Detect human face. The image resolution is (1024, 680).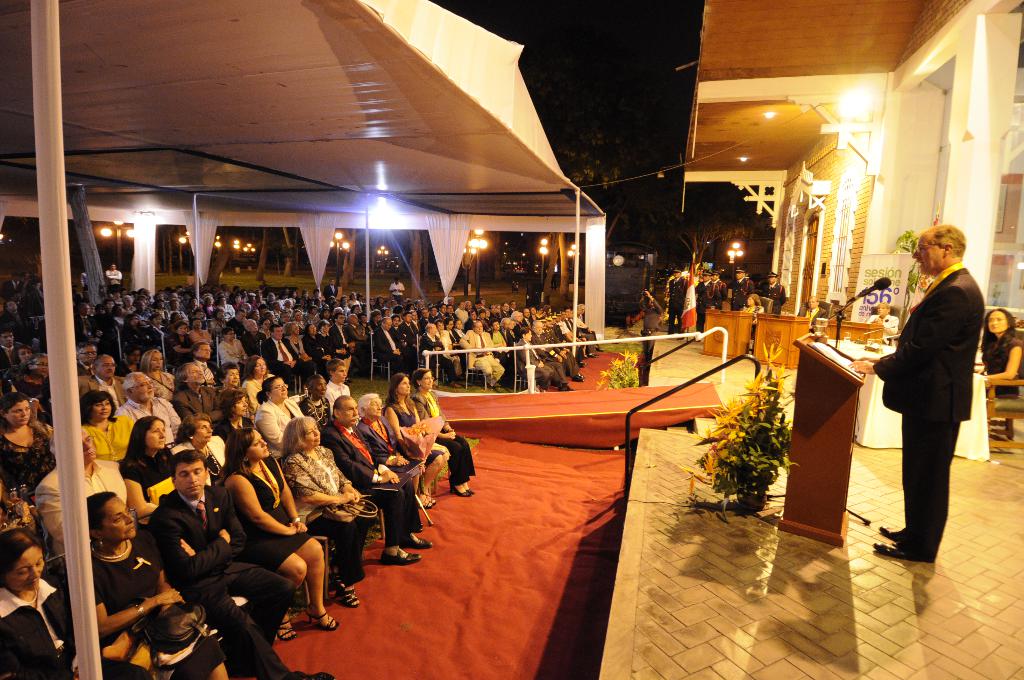
[701, 275, 710, 283].
